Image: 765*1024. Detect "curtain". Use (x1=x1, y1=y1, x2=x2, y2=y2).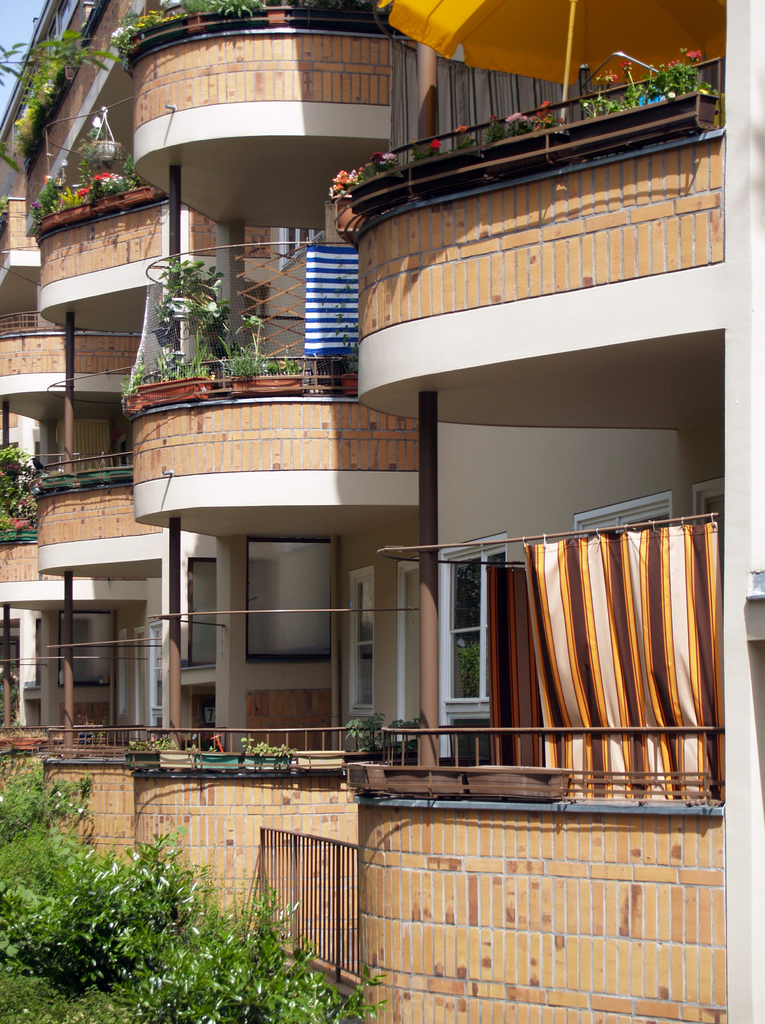
(x1=498, y1=504, x2=716, y2=844).
